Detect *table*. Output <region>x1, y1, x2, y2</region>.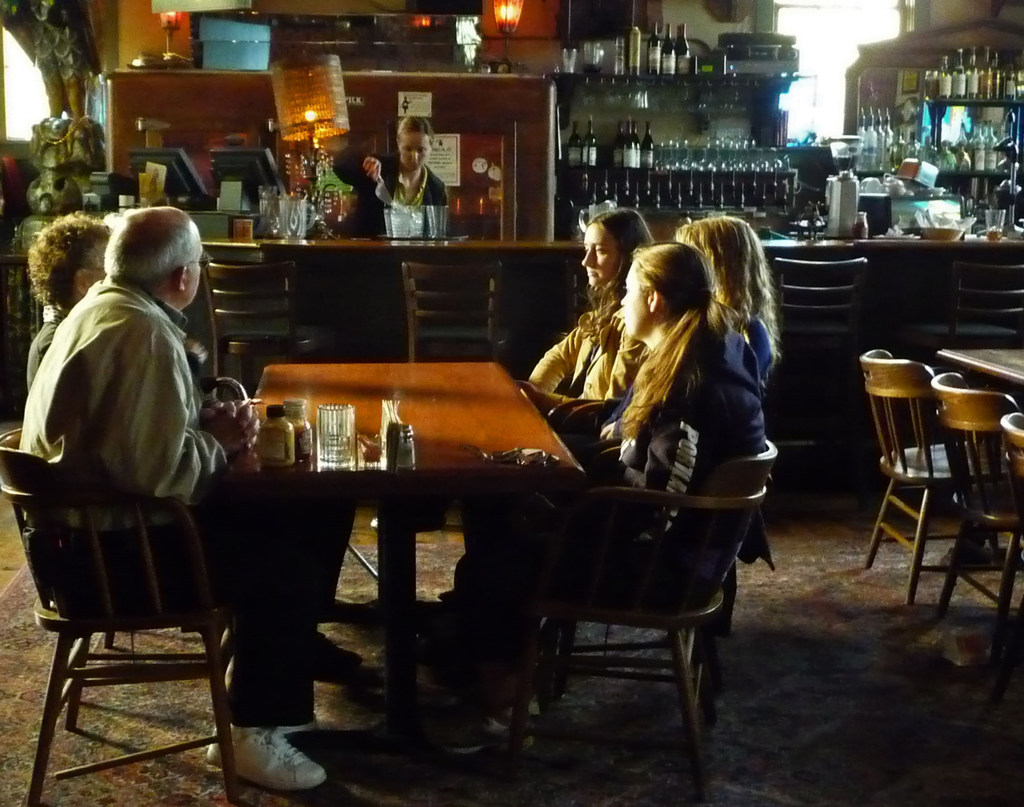
<region>230, 355, 584, 765</region>.
